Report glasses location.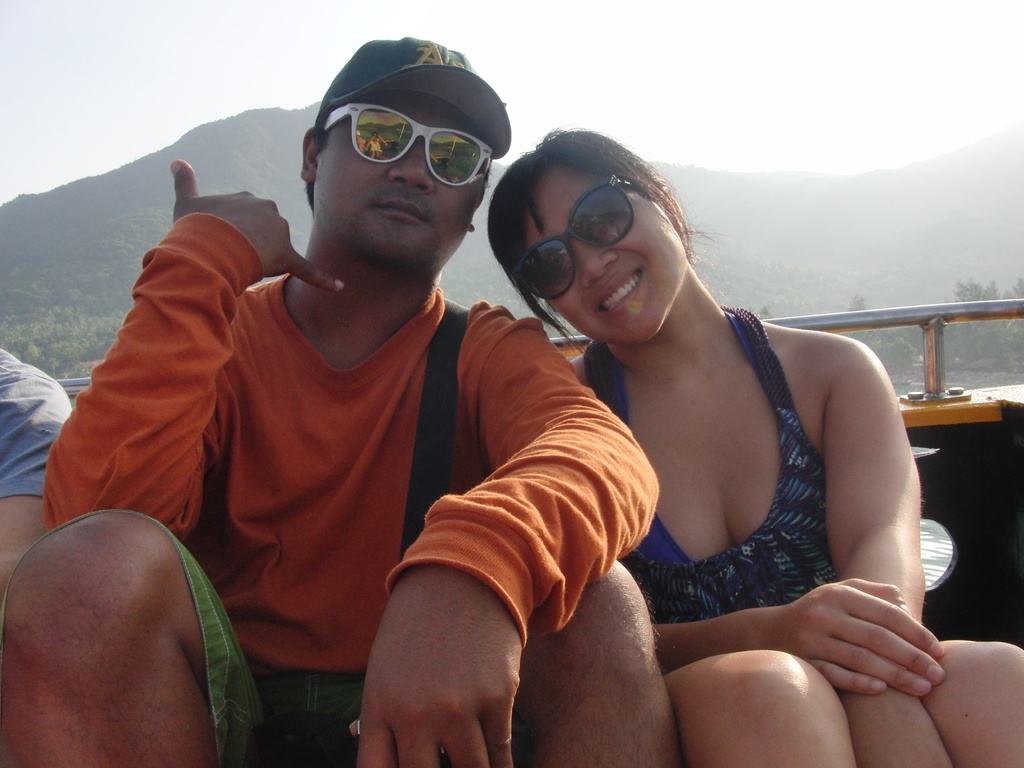
Report: Rect(318, 97, 495, 192).
